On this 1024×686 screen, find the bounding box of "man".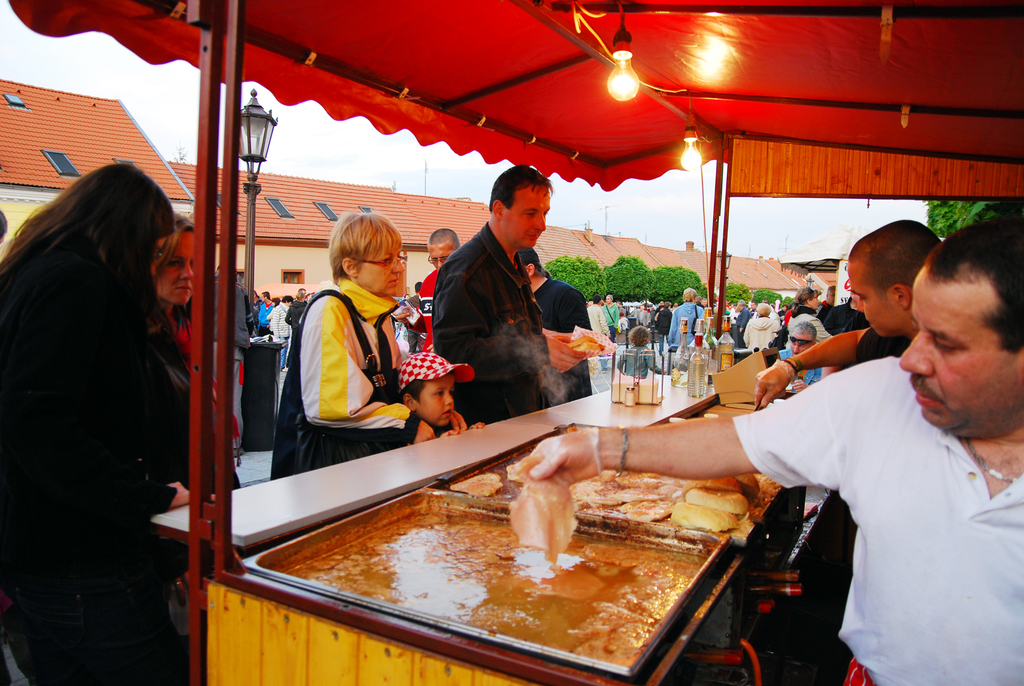
Bounding box: bbox(416, 229, 466, 365).
